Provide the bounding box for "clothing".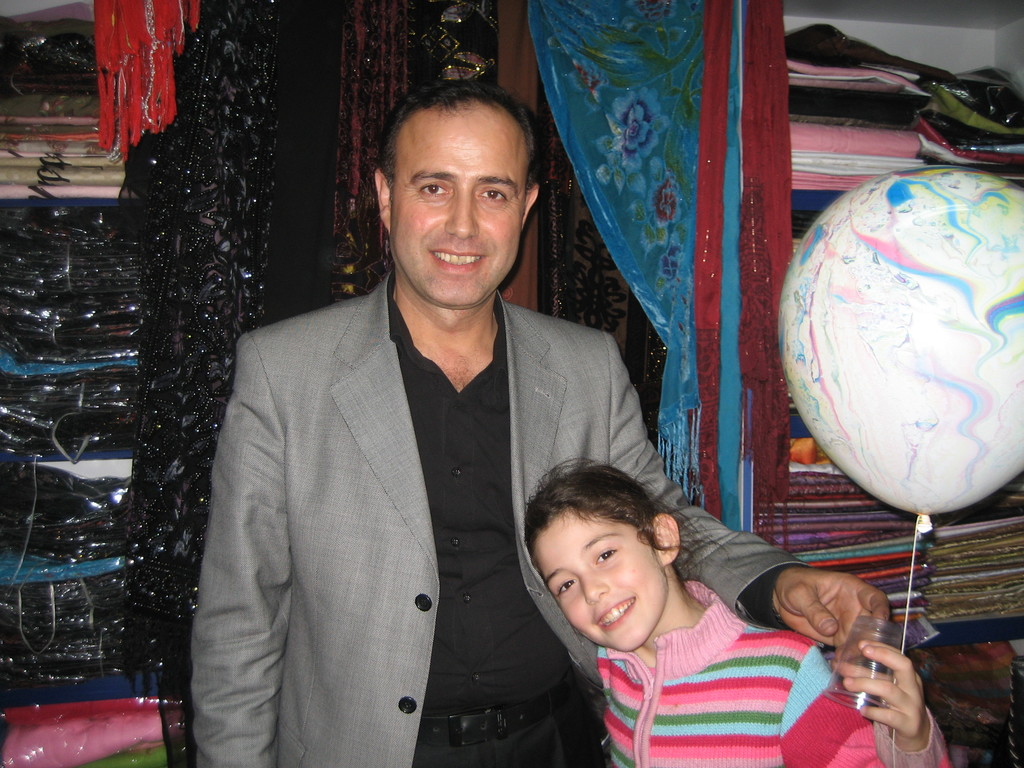
(193,271,794,767).
